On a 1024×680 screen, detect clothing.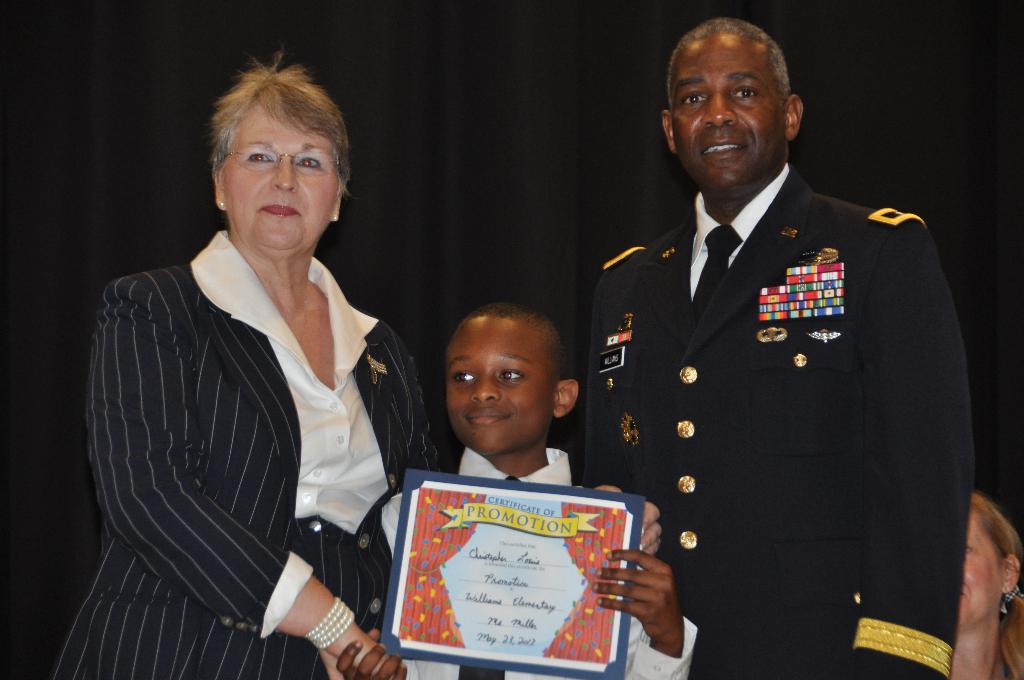
{"x1": 378, "y1": 444, "x2": 696, "y2": 679}.
